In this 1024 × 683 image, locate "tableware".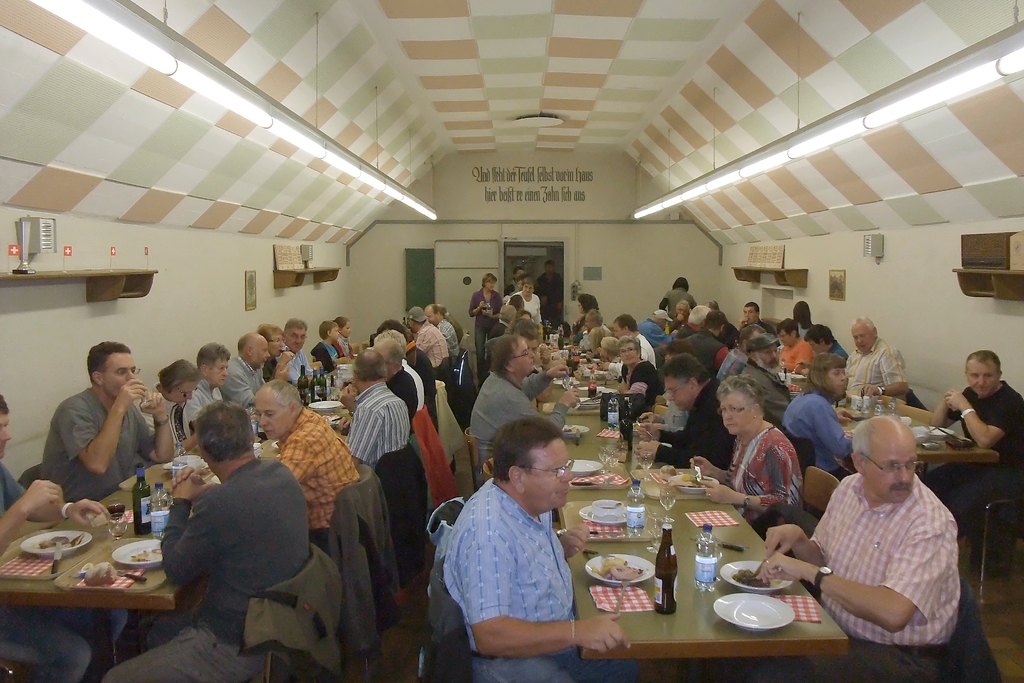
Bounding box: [545, 322, 619, 392].
